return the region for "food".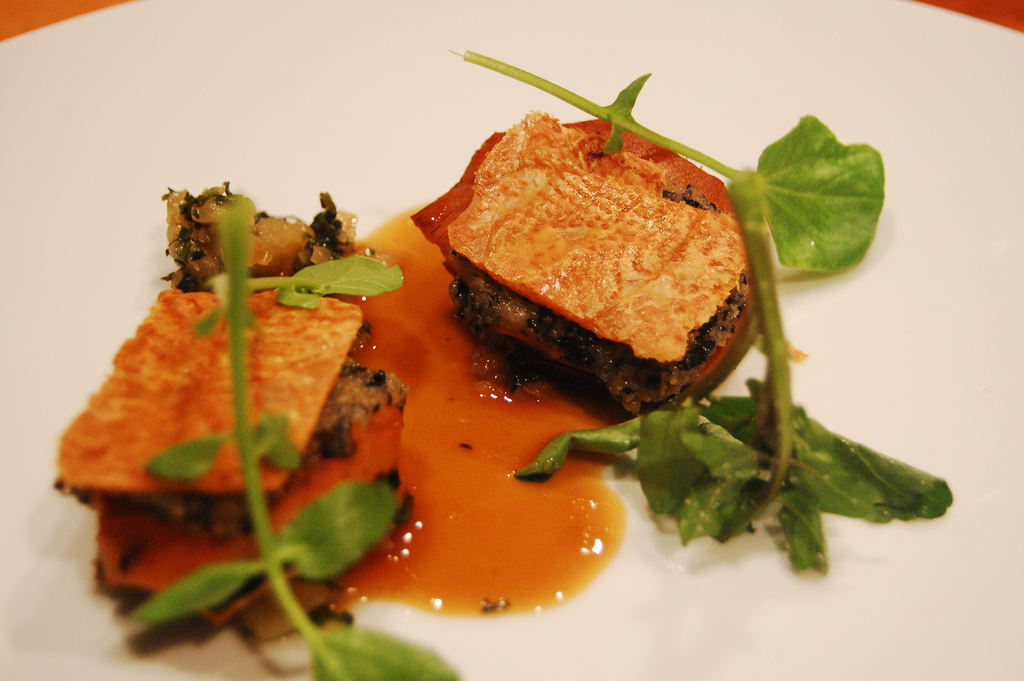
[58, 53, 804, 611].
